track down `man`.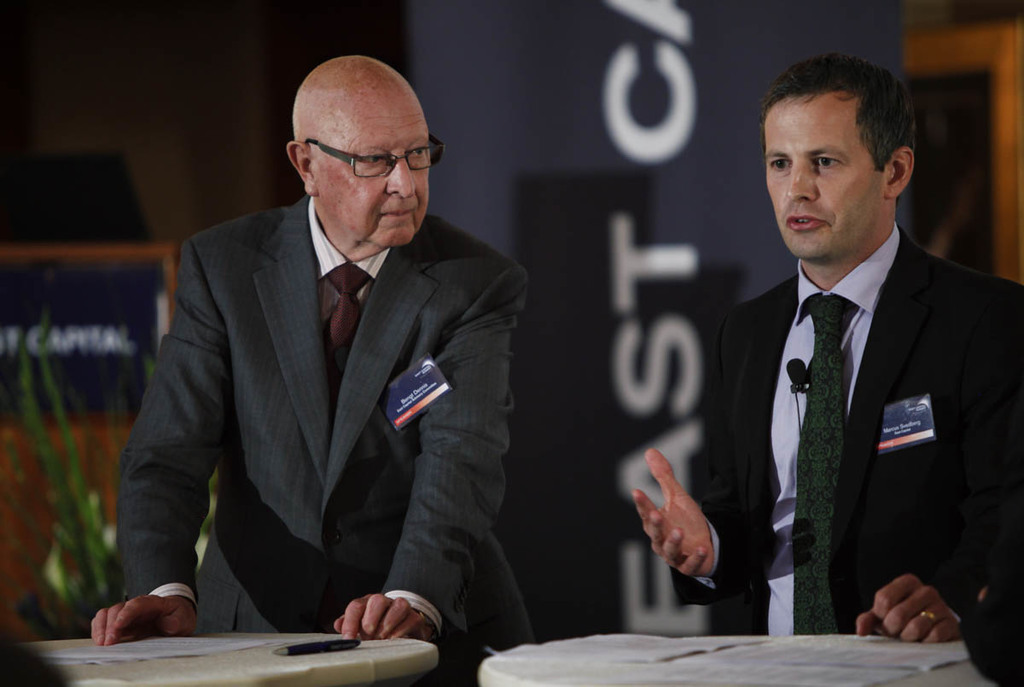
Tracked to 97 70 530 654.
